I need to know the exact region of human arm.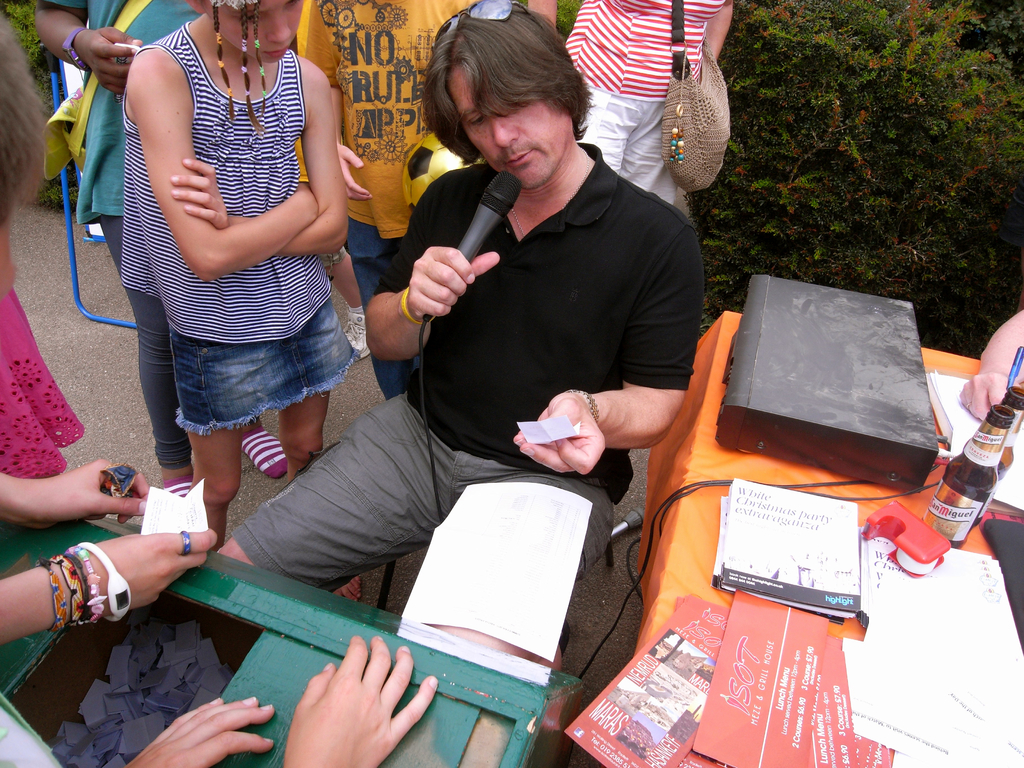
Region: left=145, top=53, right=317, bottom=281.
